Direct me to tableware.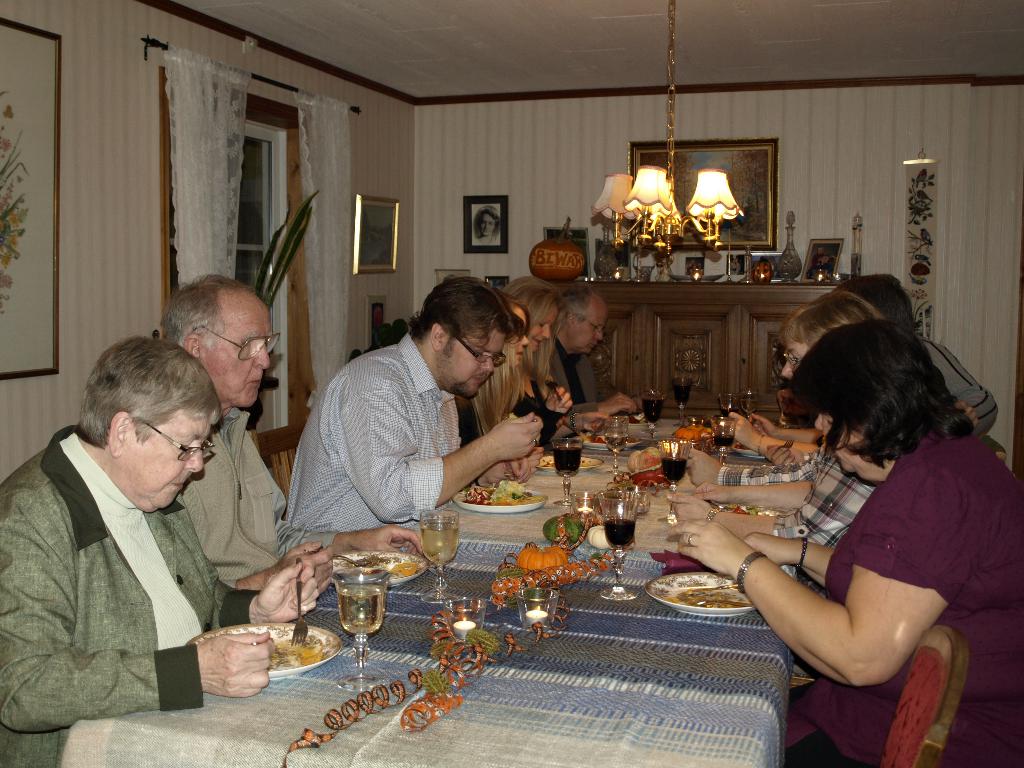
Direction: (329, 567, 391, 691).
